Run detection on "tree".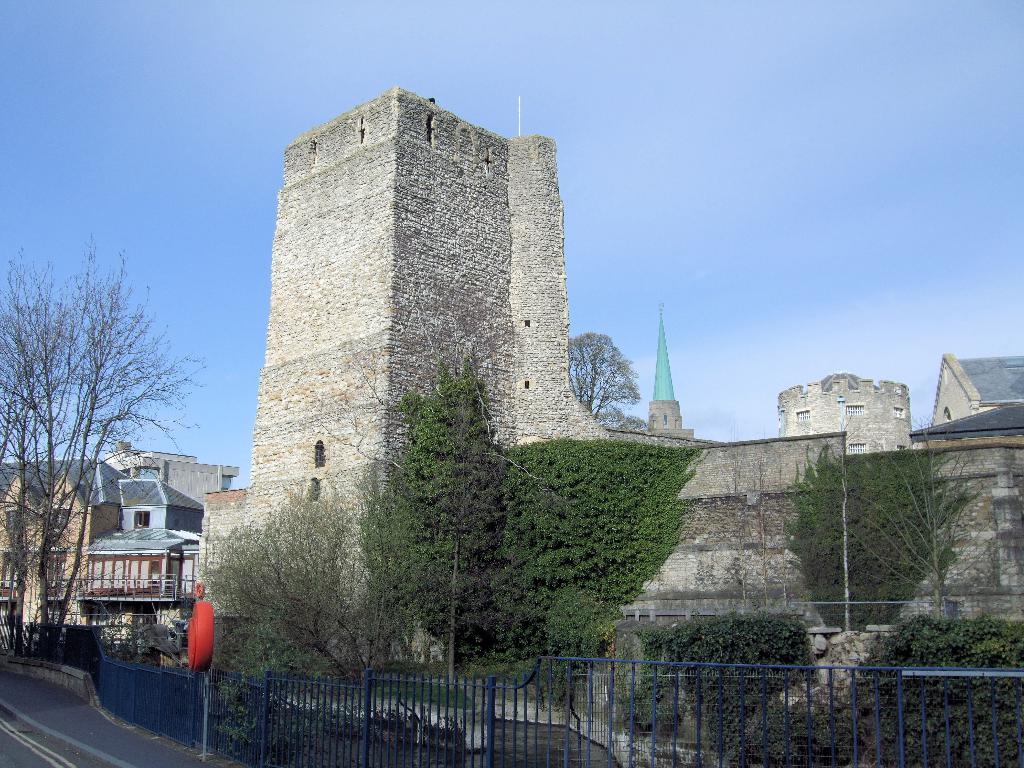
Result: bbox(0, 236, 211, 664).
